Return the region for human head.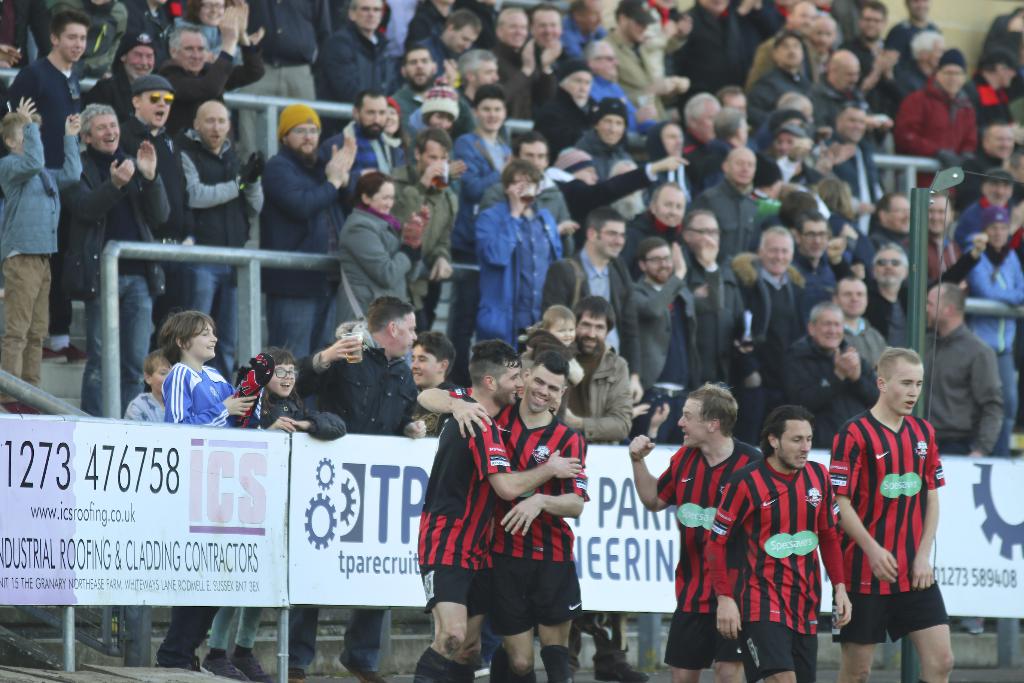
835 104 869 147.
